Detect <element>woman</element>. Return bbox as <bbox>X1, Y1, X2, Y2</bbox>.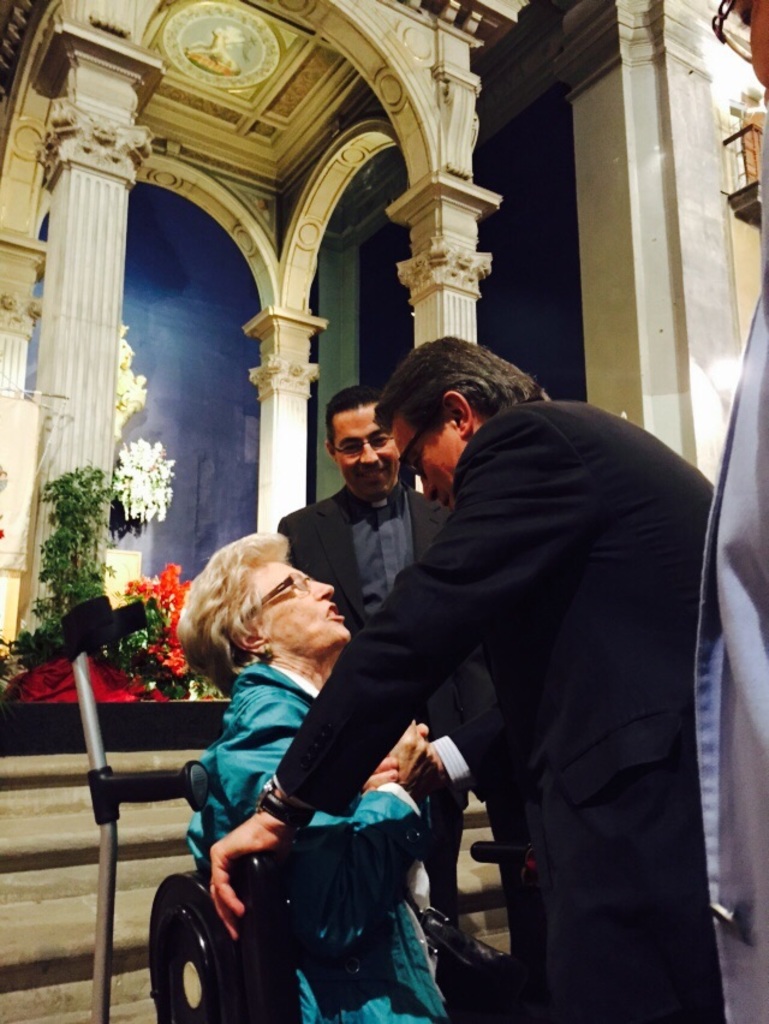
<bbox>179, 532, 505, 1023</bbox>.
